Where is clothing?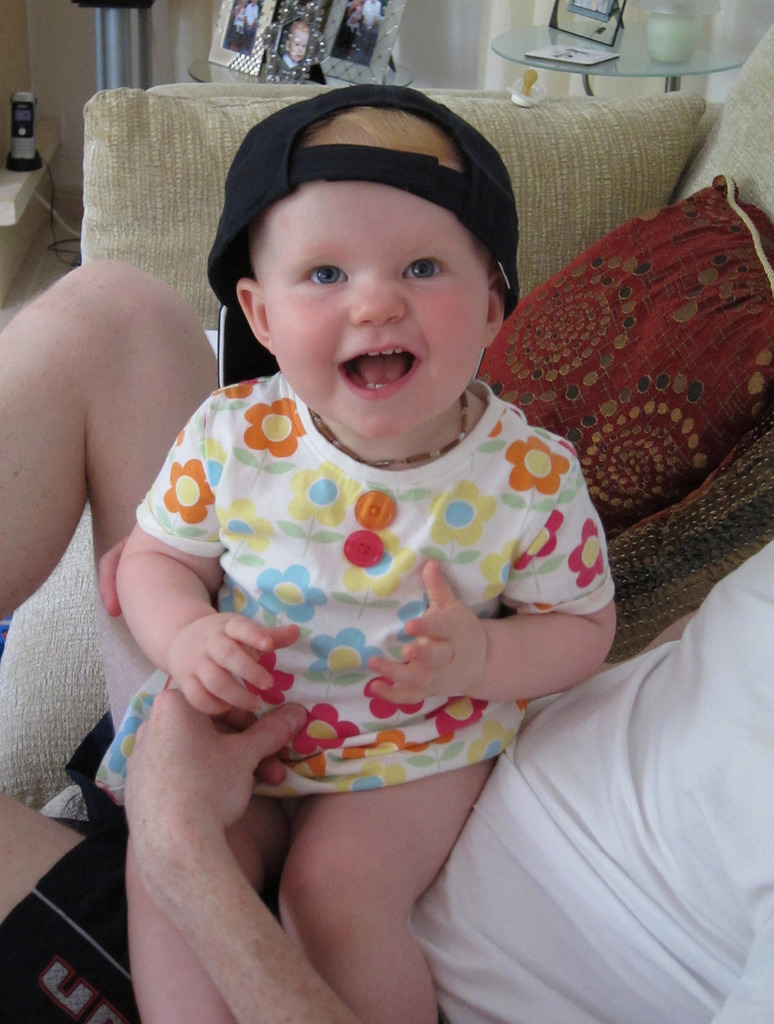
88 378 615 808.
